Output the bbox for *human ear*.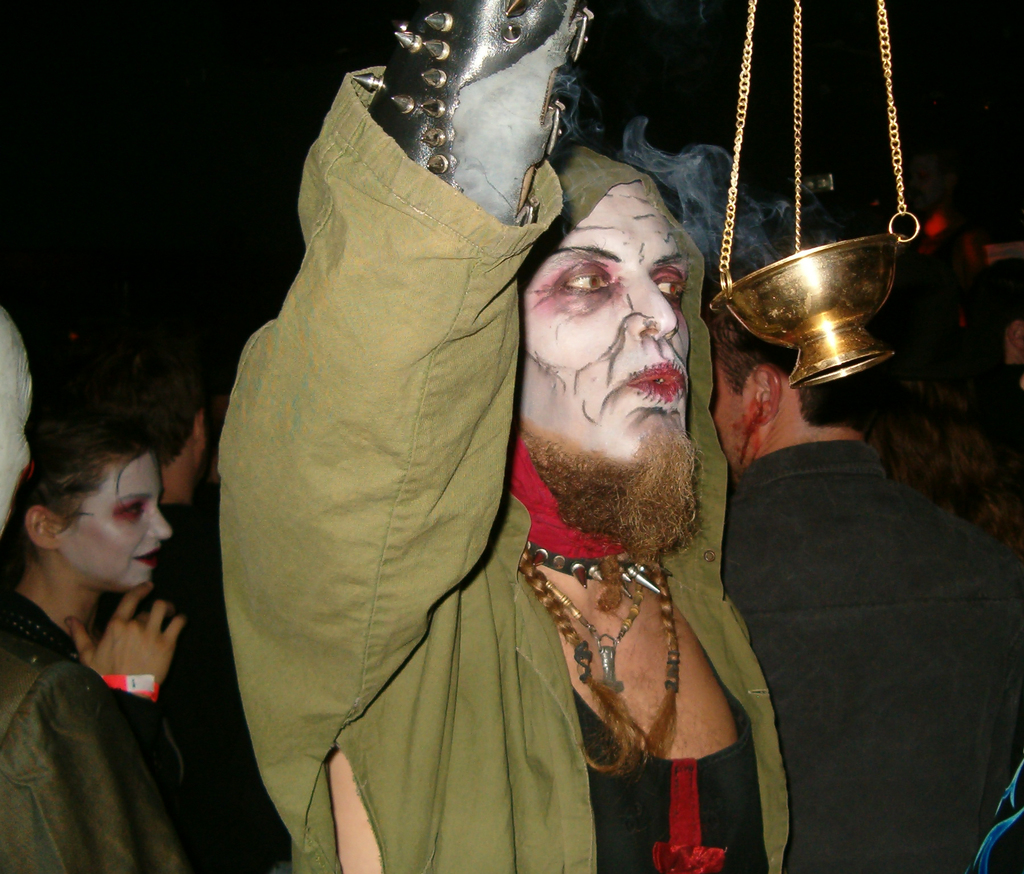
x1=1006 y1=320 x2=1023 y2=360.
